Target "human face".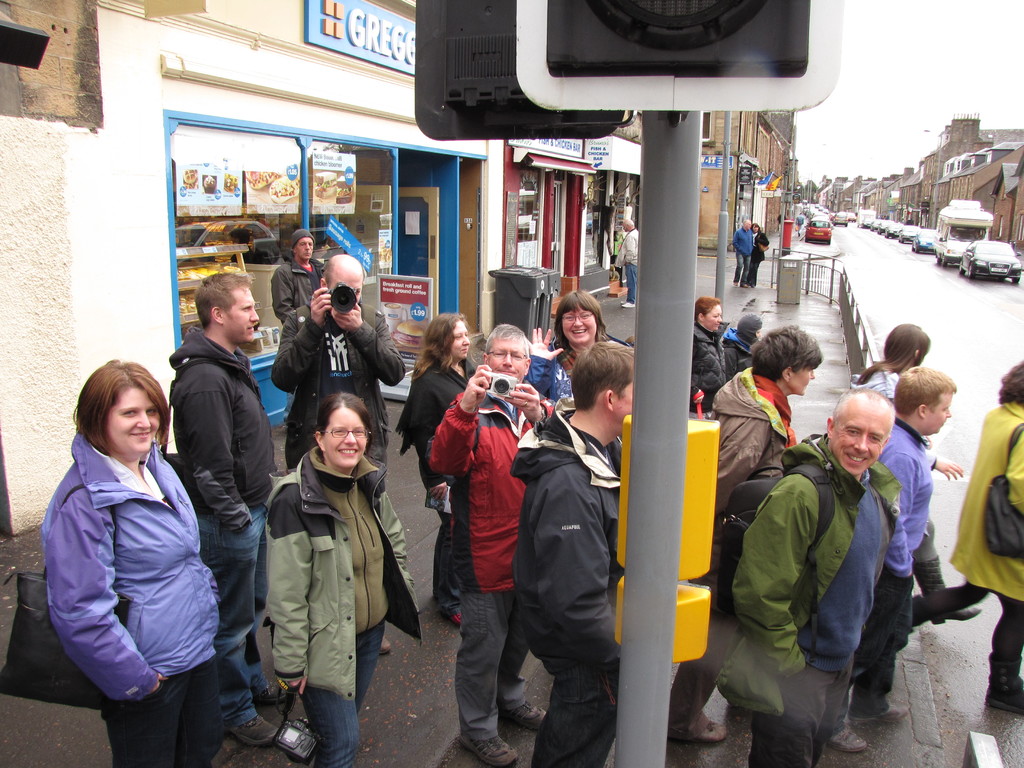
Target region: (x1=105, y1=389, x2=161, y2=454).
